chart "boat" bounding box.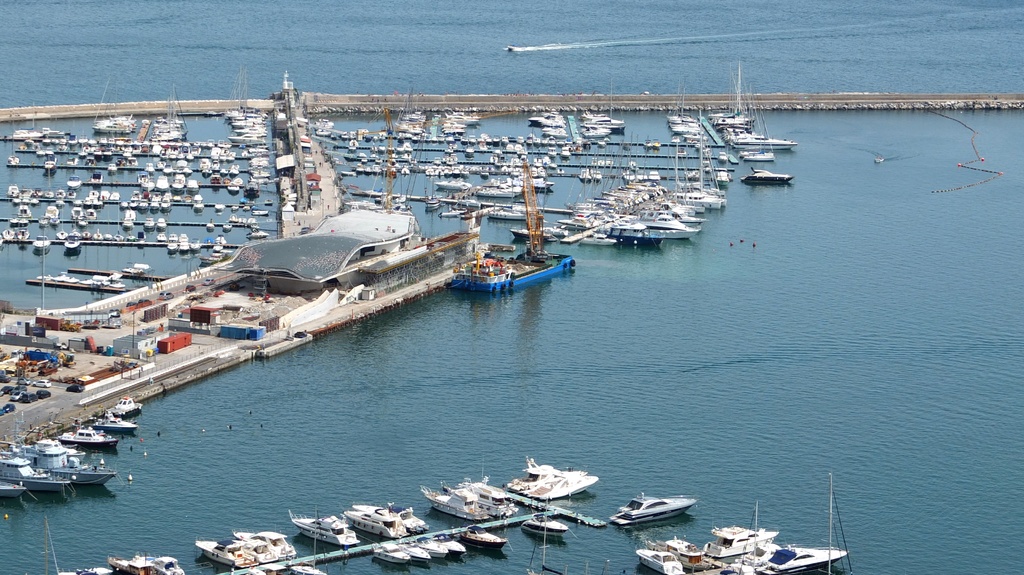
Charted: 75:207:81:216.
